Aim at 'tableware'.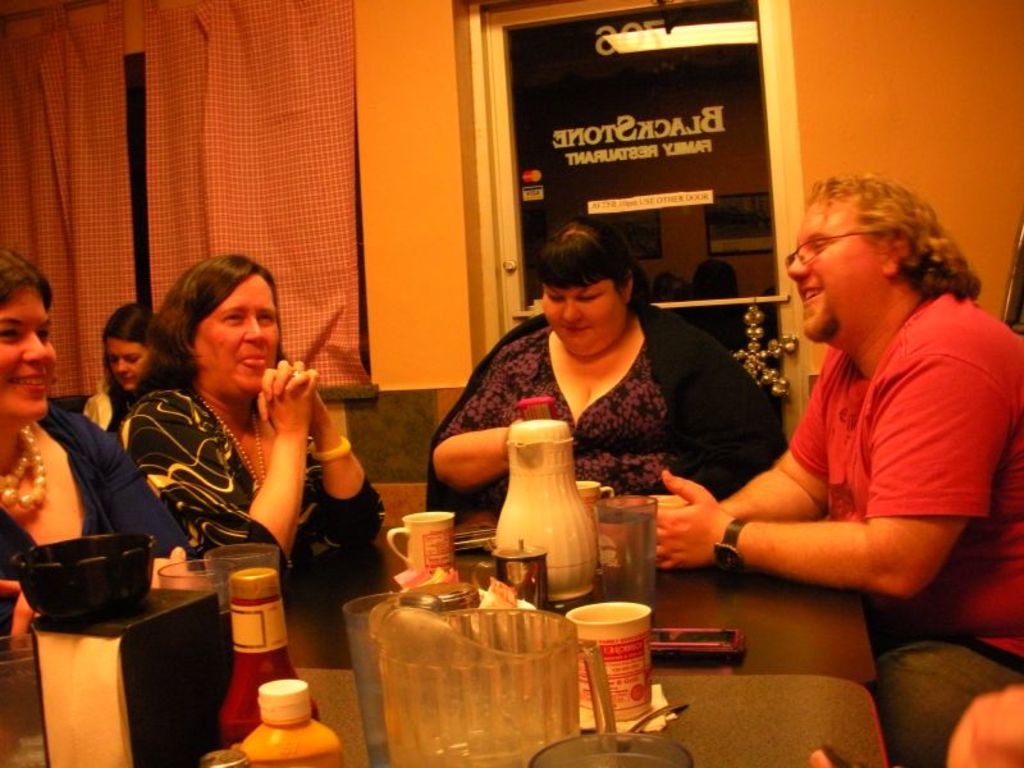
Aimed at rect(155, 556, 234, 655).
